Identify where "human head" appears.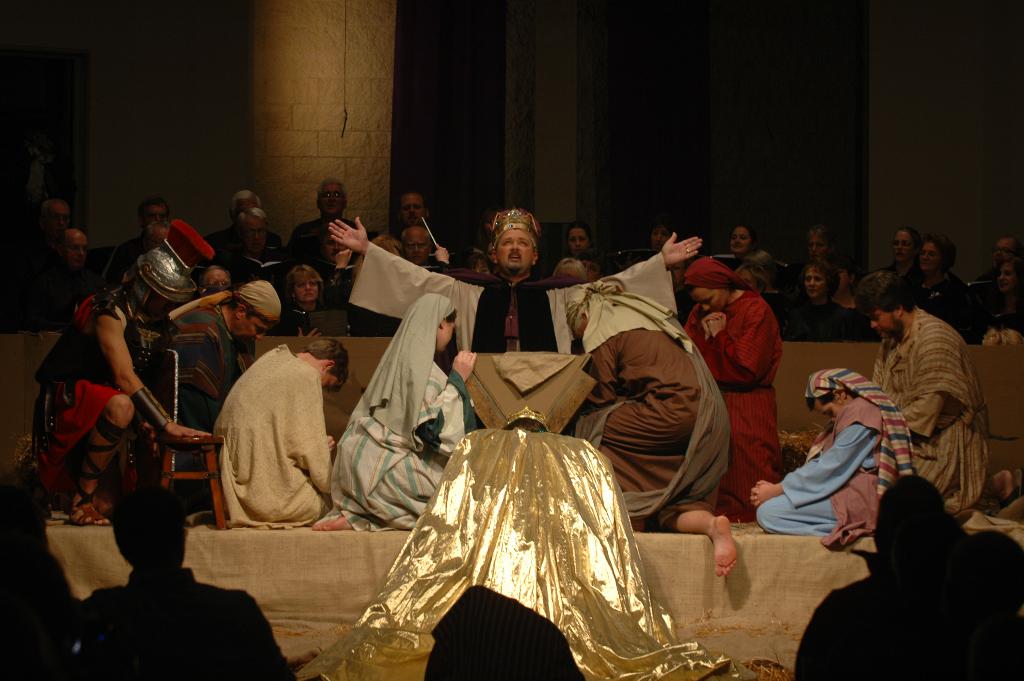
Appears at bbox=[319, 231, 348, 263].
